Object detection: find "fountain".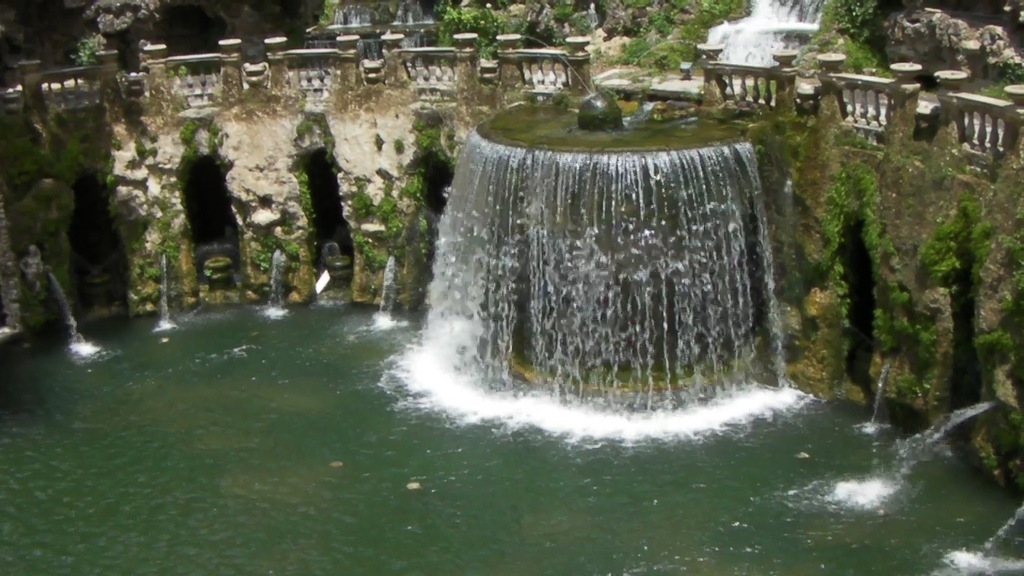
<bbox>406, 54, 774, 506</bbox>.
